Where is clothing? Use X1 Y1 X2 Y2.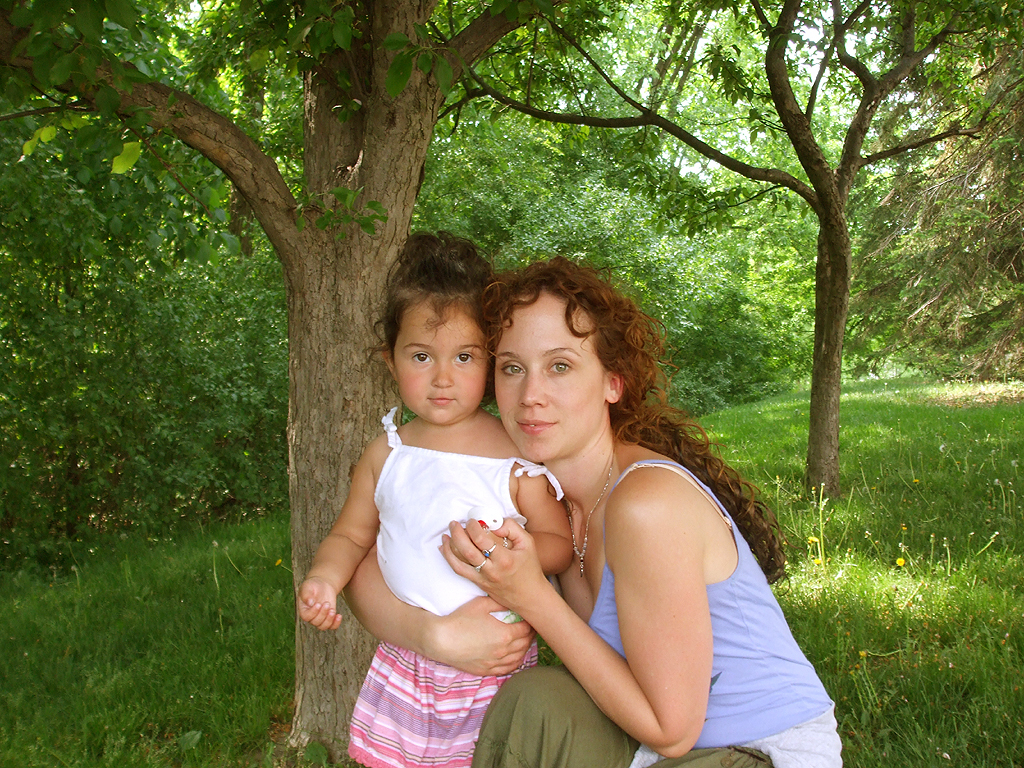
349 396 539 694.
